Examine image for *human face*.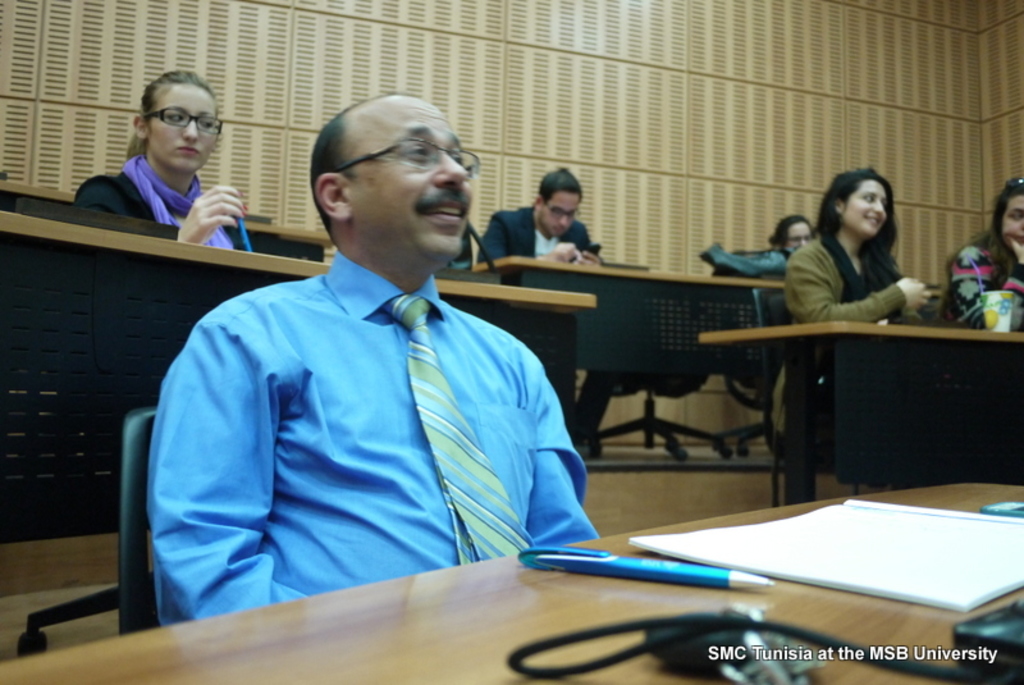
Examination result: x1=545 y1=192 x2=579 y2=233.
